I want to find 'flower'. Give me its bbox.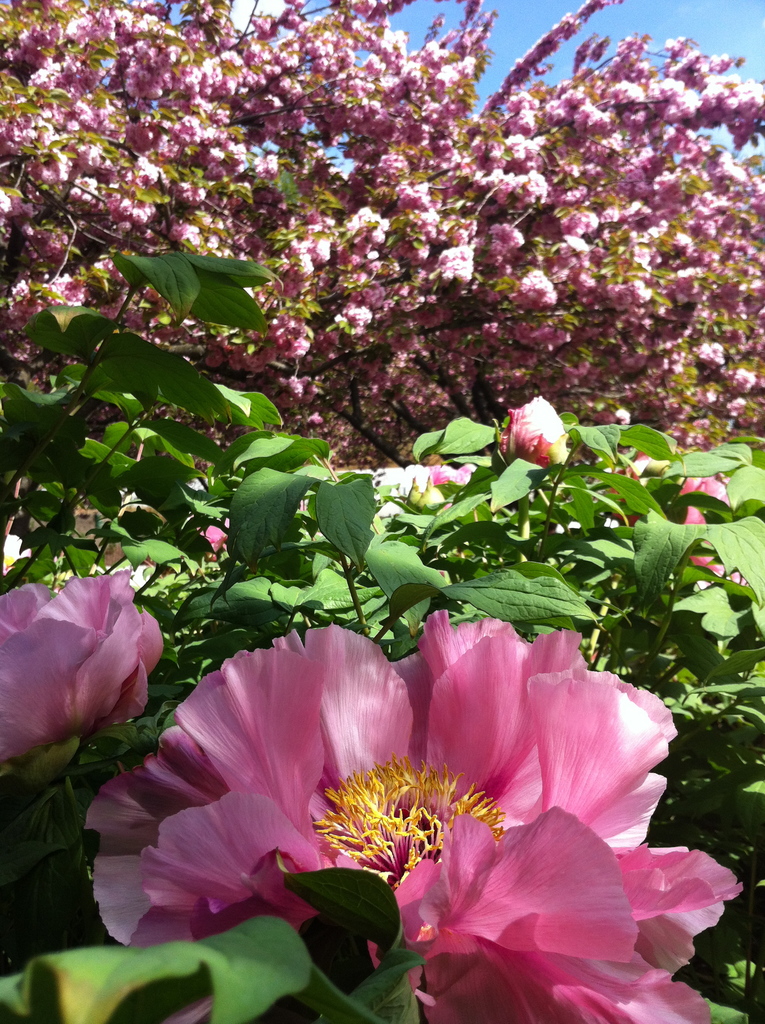
<region>77, 614, 717, 982</region>.
